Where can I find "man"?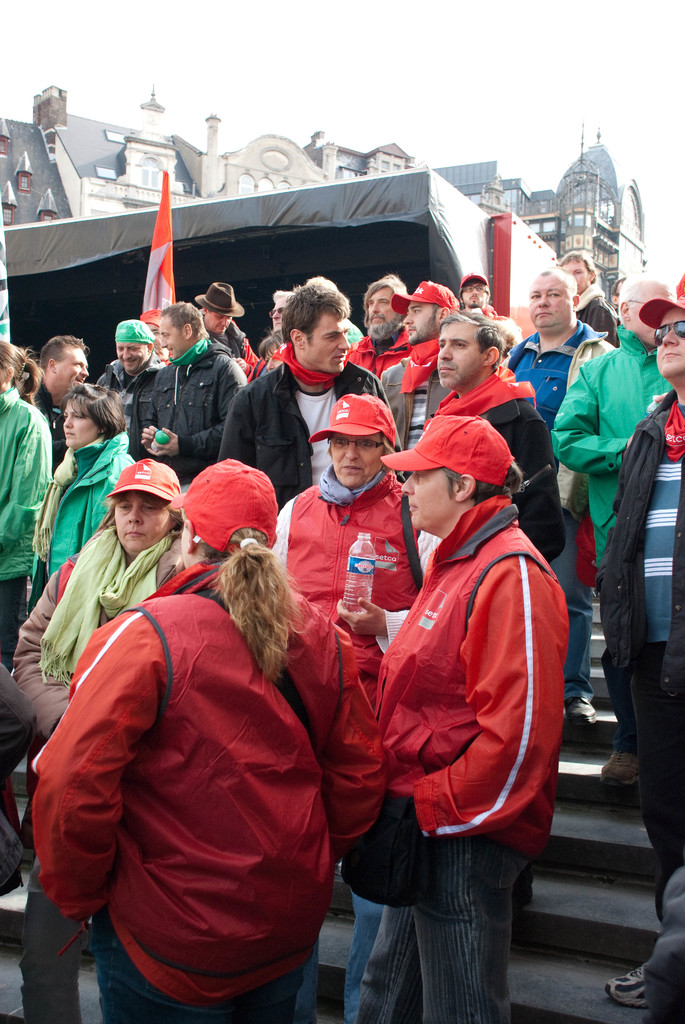
You can find it at left=381, top=278, right=460, bottom=445.
